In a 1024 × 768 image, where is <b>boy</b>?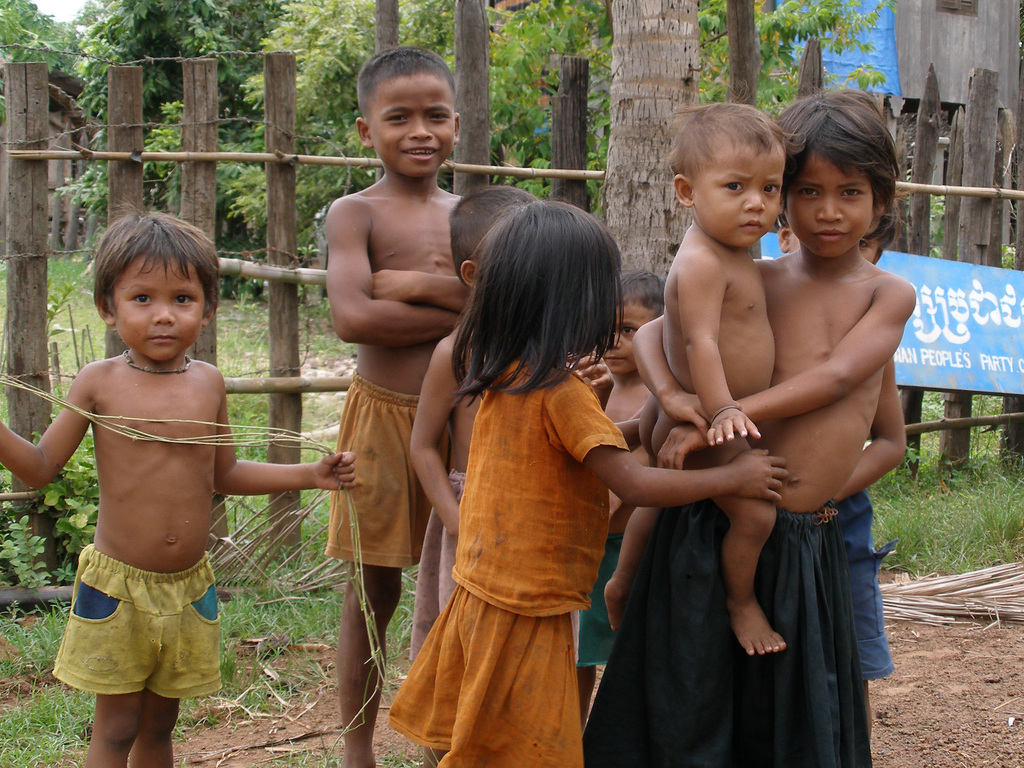
l=407, t=176, r=614, b=767.
